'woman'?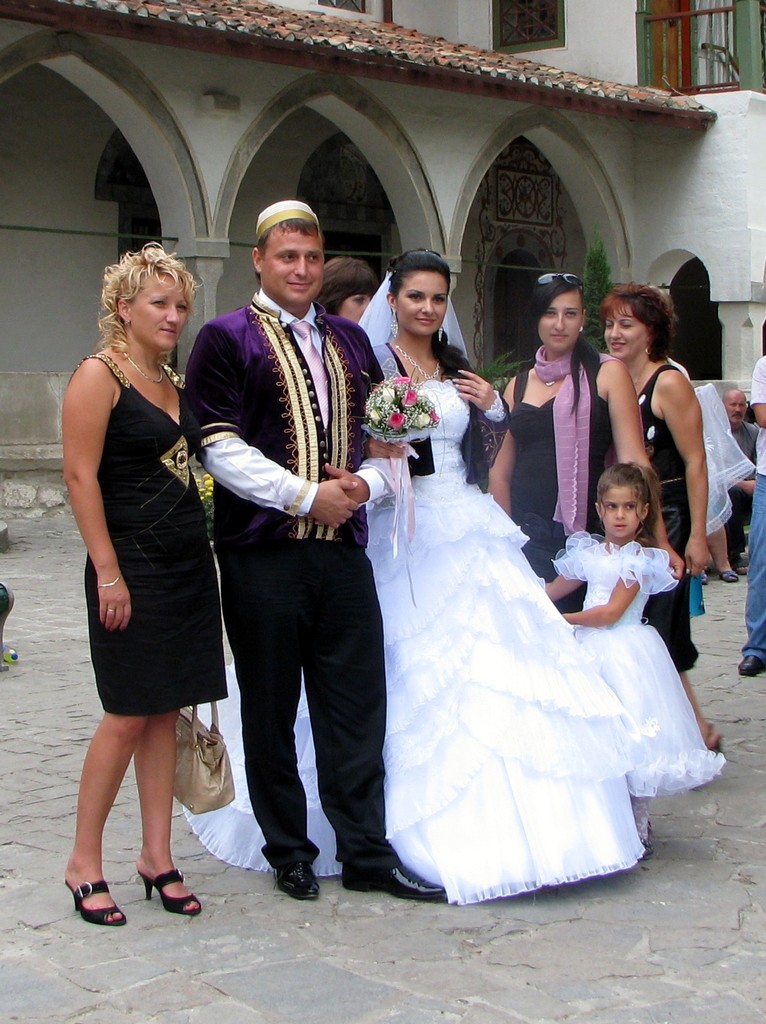
x1=186 y1=248 x2=652 y2=913
